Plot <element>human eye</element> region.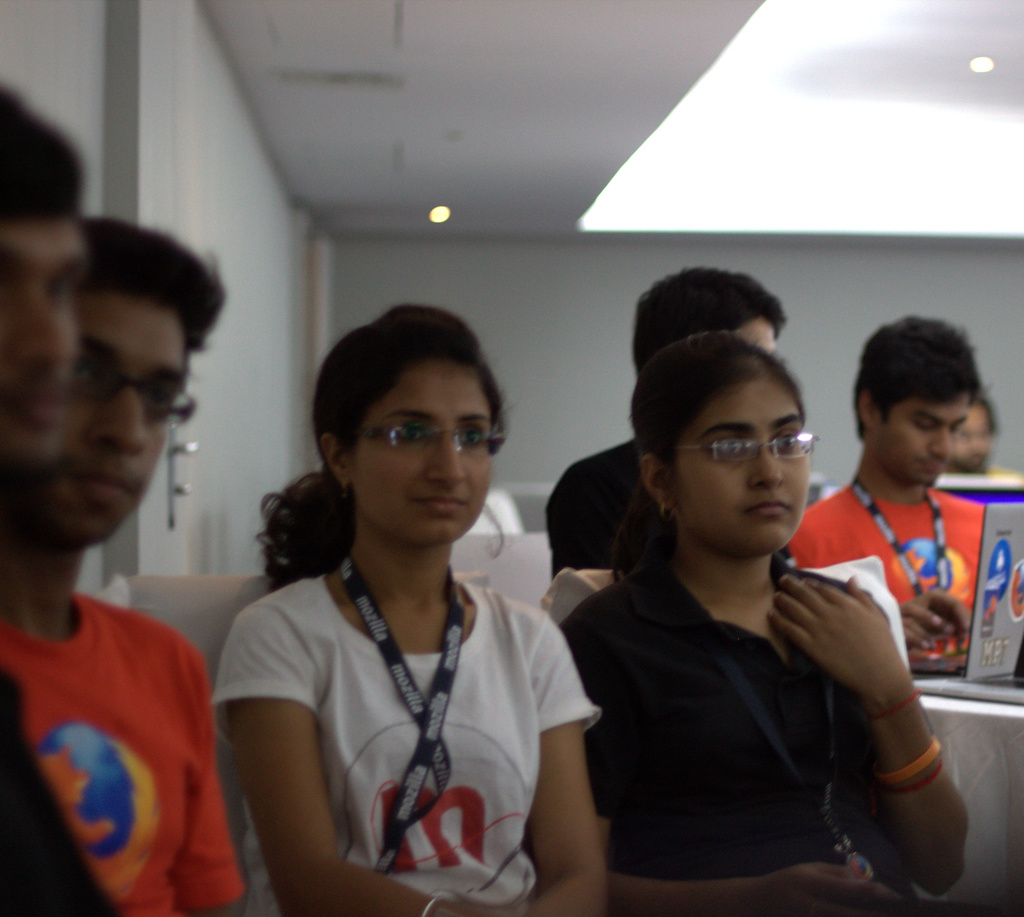
Plotted at detection(392, 419, 430, 449).
